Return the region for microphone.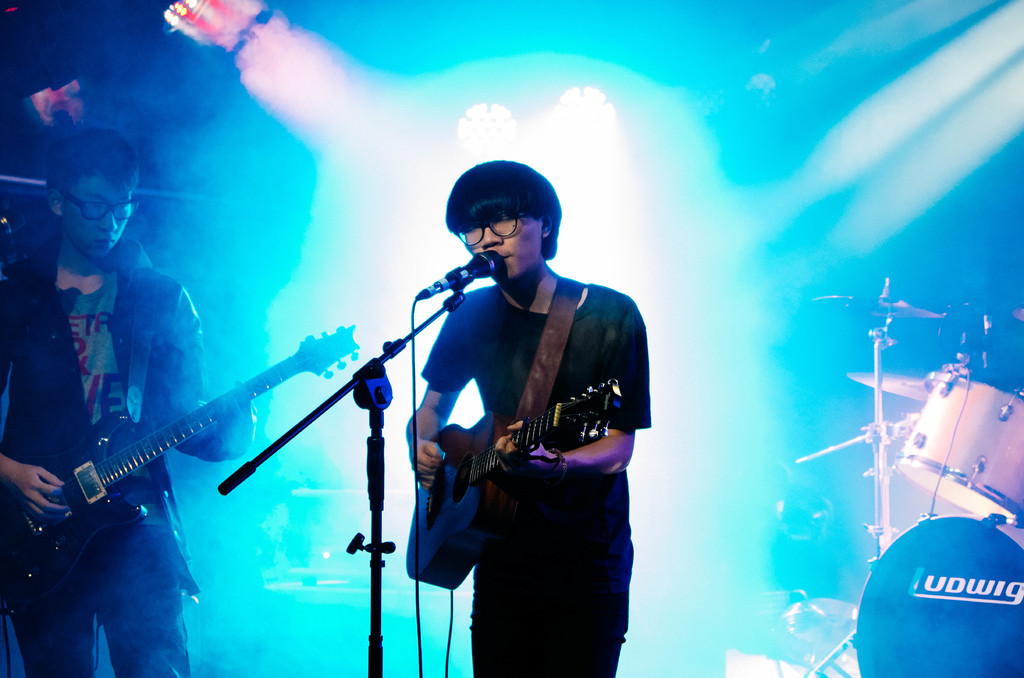
{"x1": 415, "y1": 252, "x2": 504, "y2": 302}.
